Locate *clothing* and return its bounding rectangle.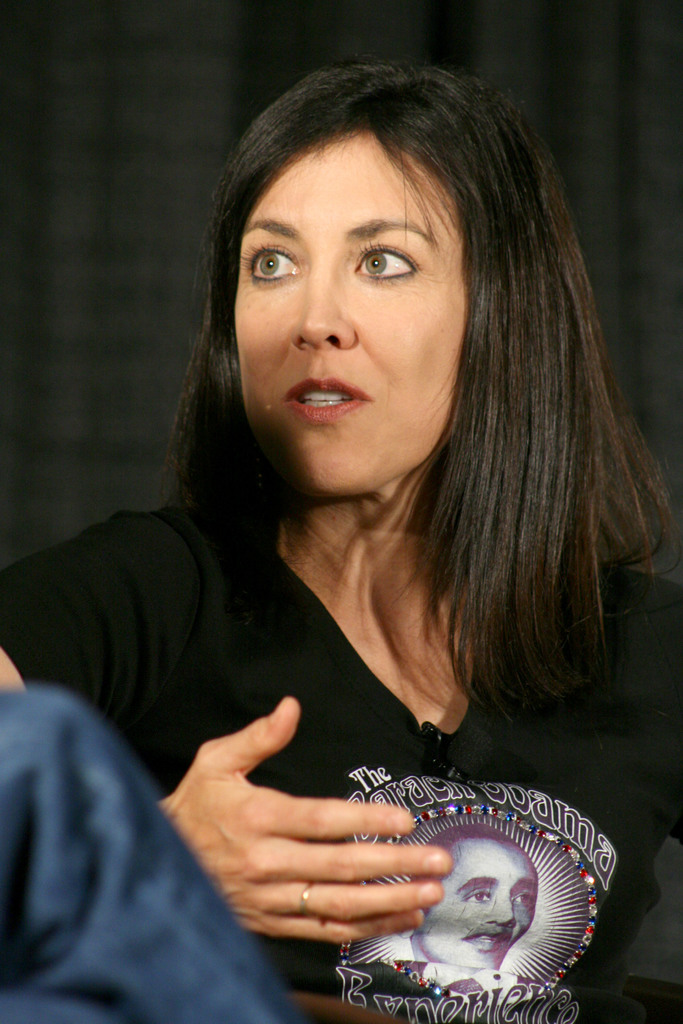
<region>0, 680, 313, 1023</region>.
